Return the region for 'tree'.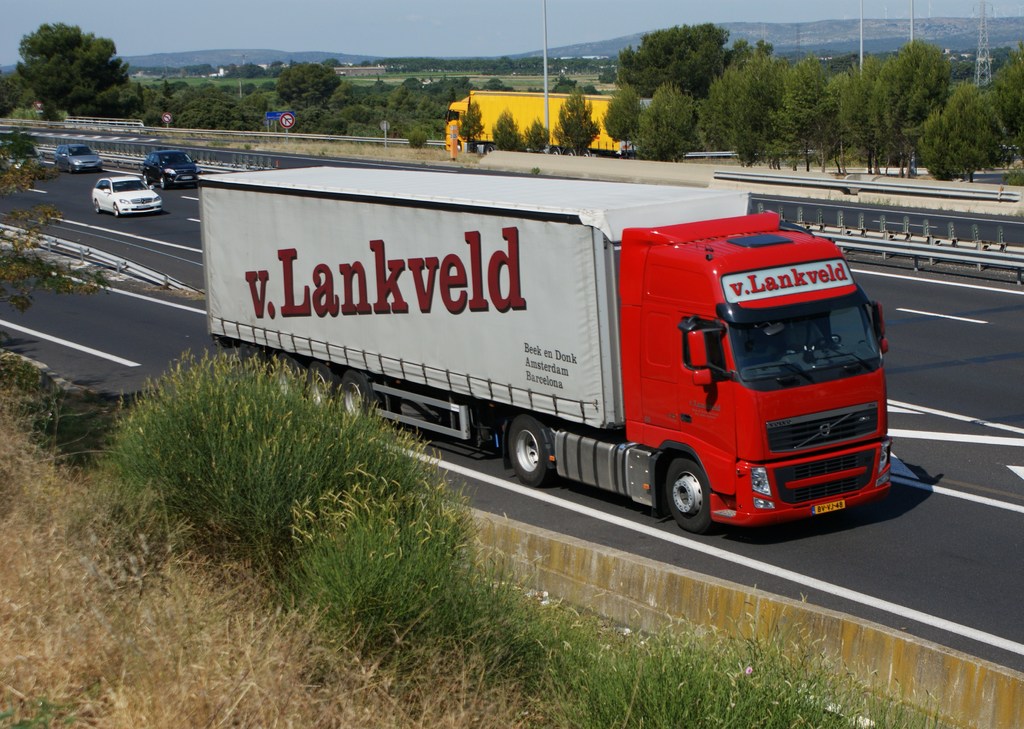
box(22, 8, 141, 124).
